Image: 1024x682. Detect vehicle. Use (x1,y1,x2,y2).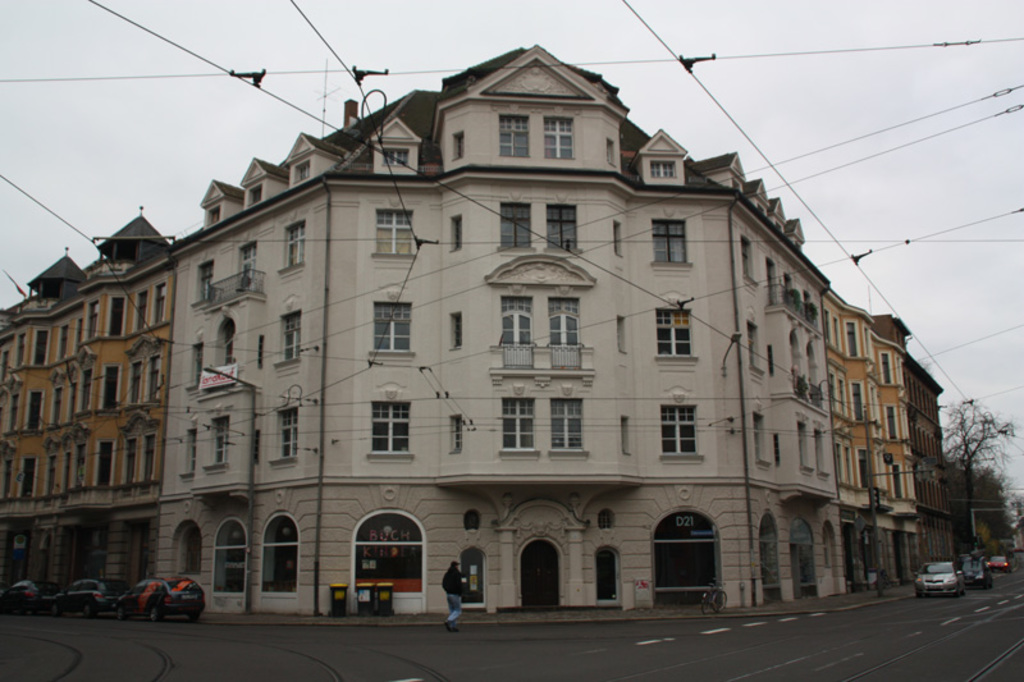
(900,555,964,604).
